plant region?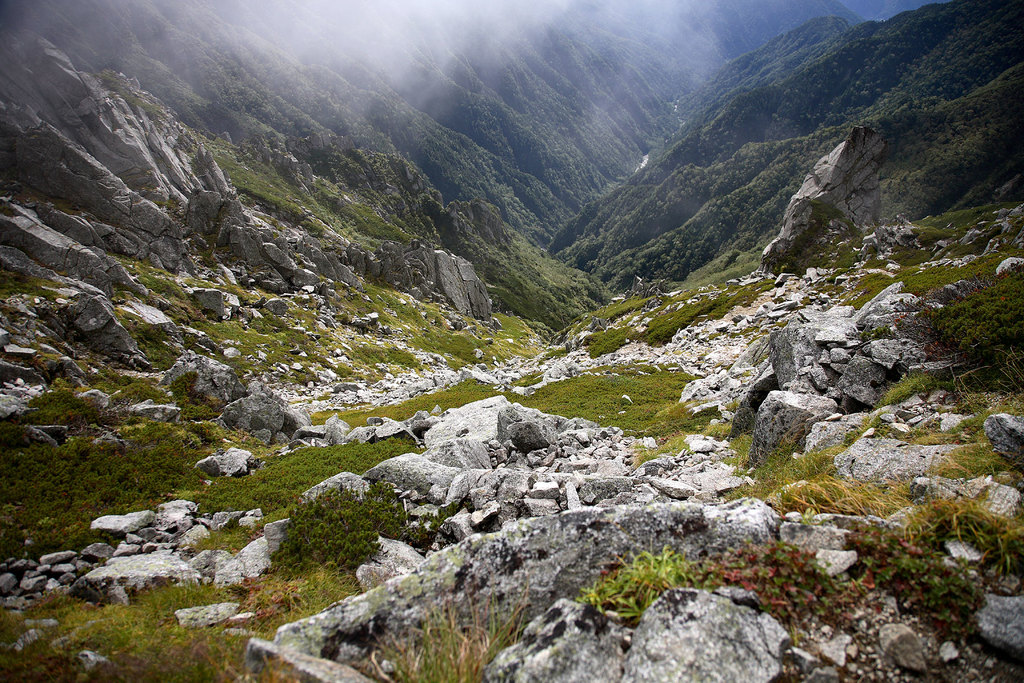
(left=715, top=537, right=892, bottom=646)
